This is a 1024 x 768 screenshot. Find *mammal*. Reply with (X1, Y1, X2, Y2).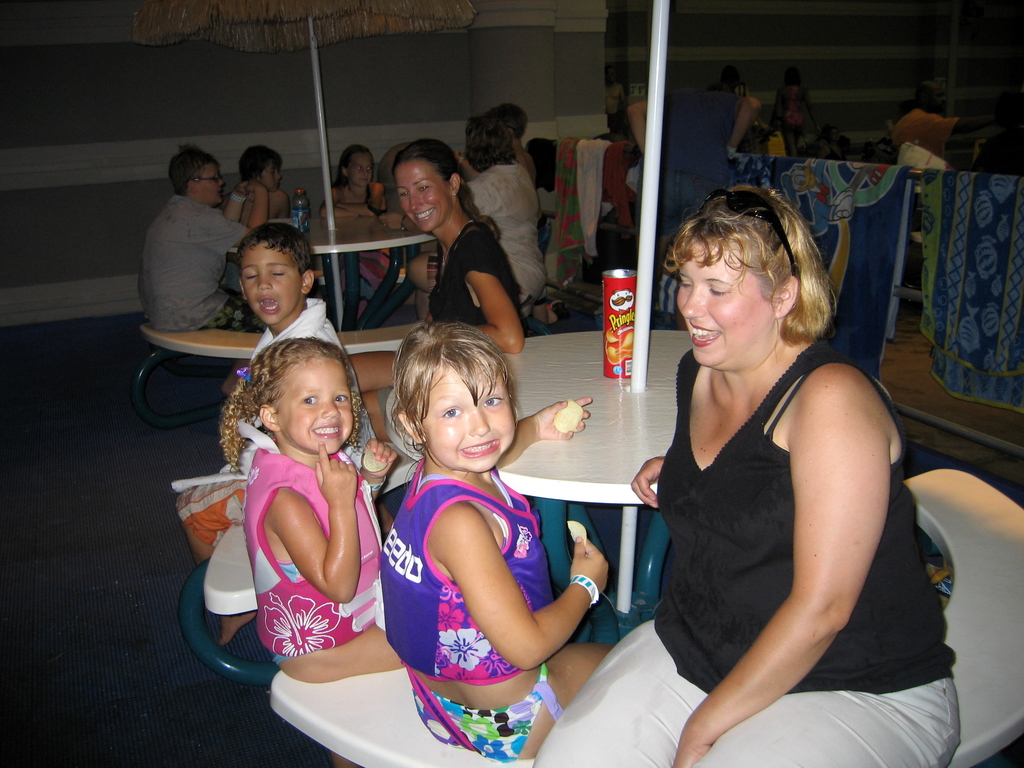
(321, 141, 385, 265).
